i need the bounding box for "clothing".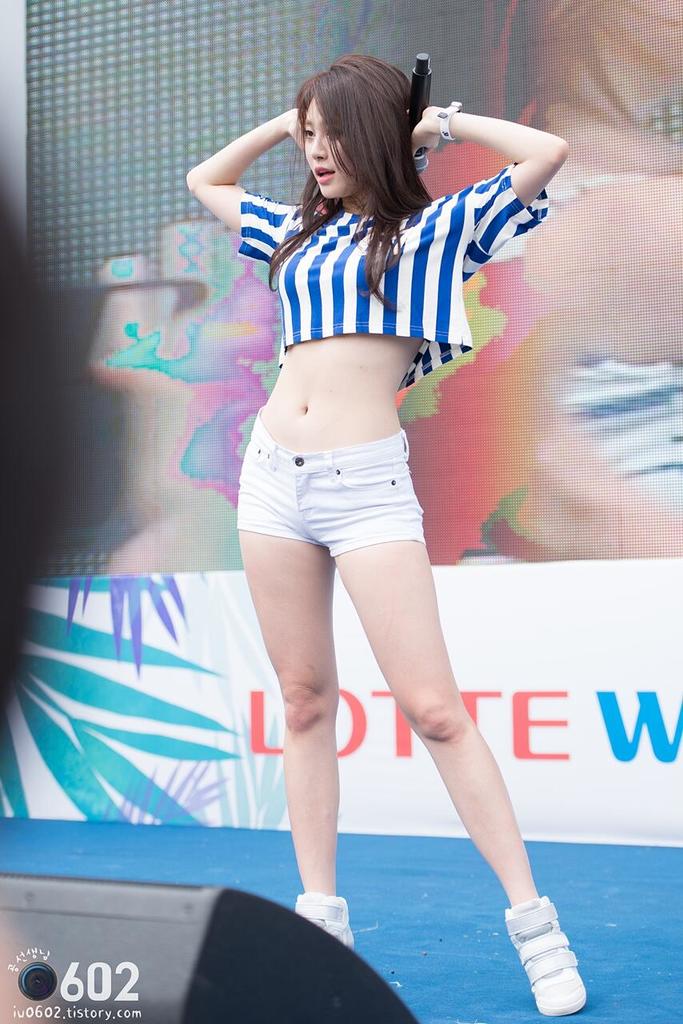
Here it is: bbox=[238, 187, 549, 392].
